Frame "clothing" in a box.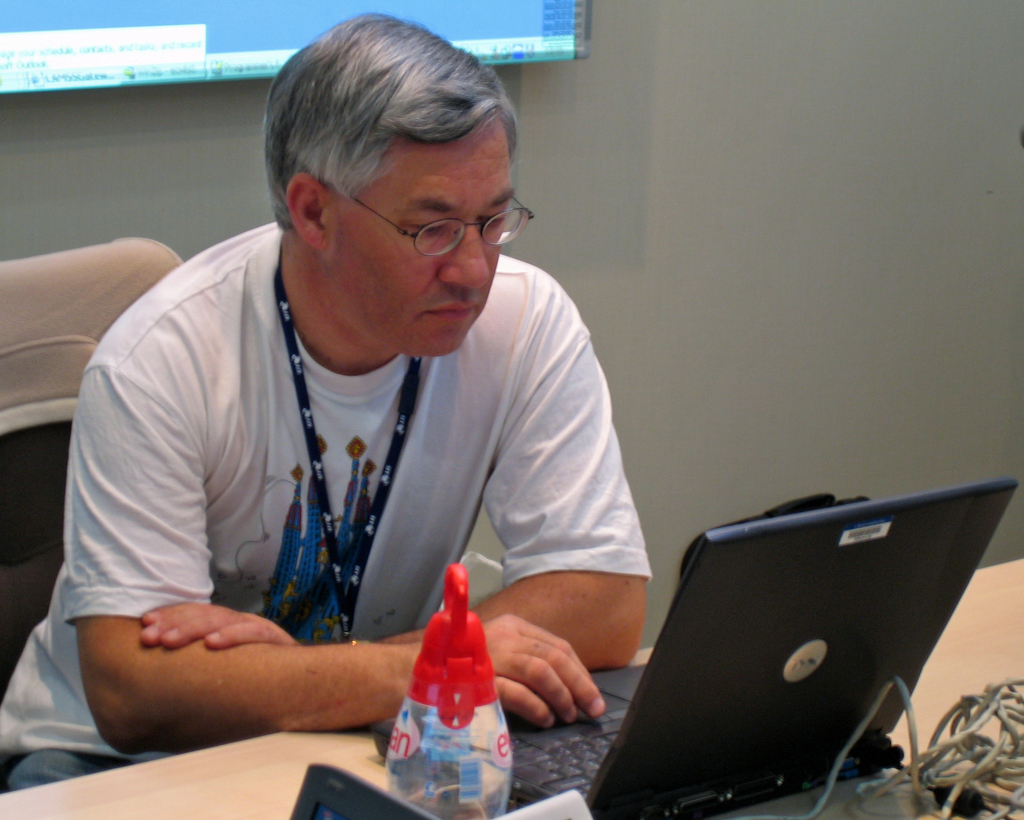
33, 230, 664, 706.
